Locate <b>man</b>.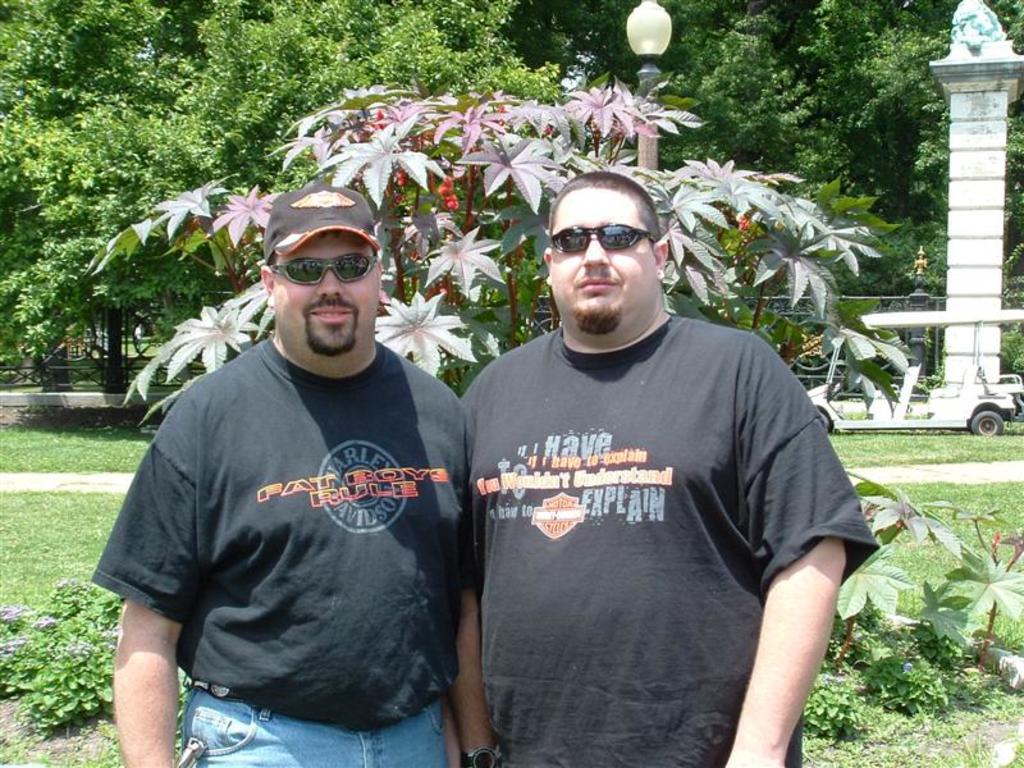
Bounding box: {"x1": 92, "y1": 179, "x2": 490, "y2": 758}.
